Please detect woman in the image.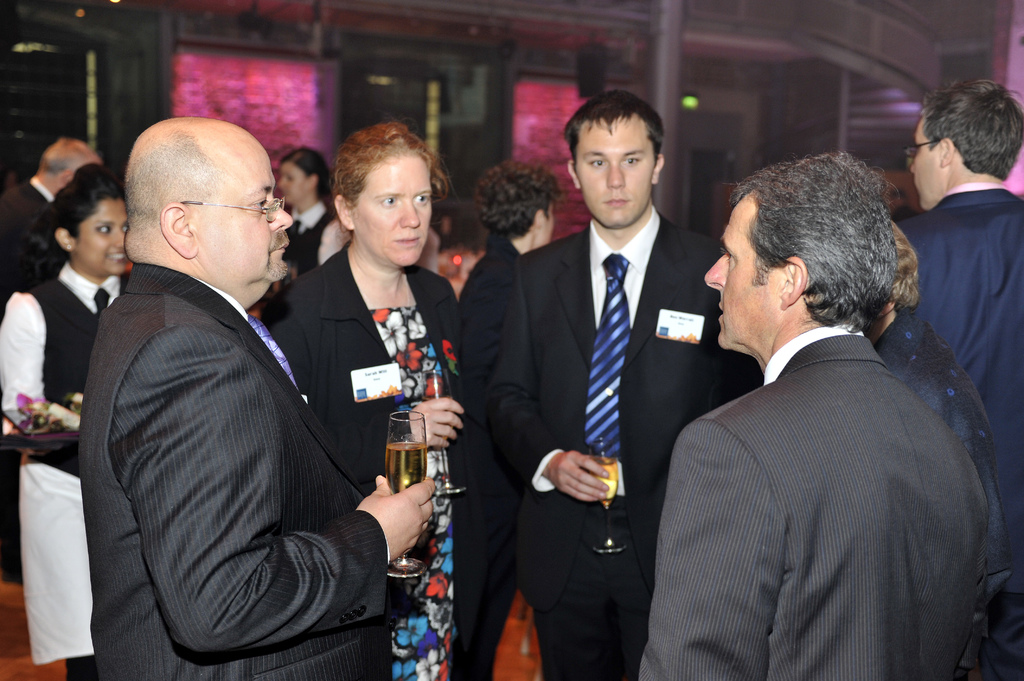
{"x1": 274, "y1": 146, "x2": 351, "y2": 278}.
